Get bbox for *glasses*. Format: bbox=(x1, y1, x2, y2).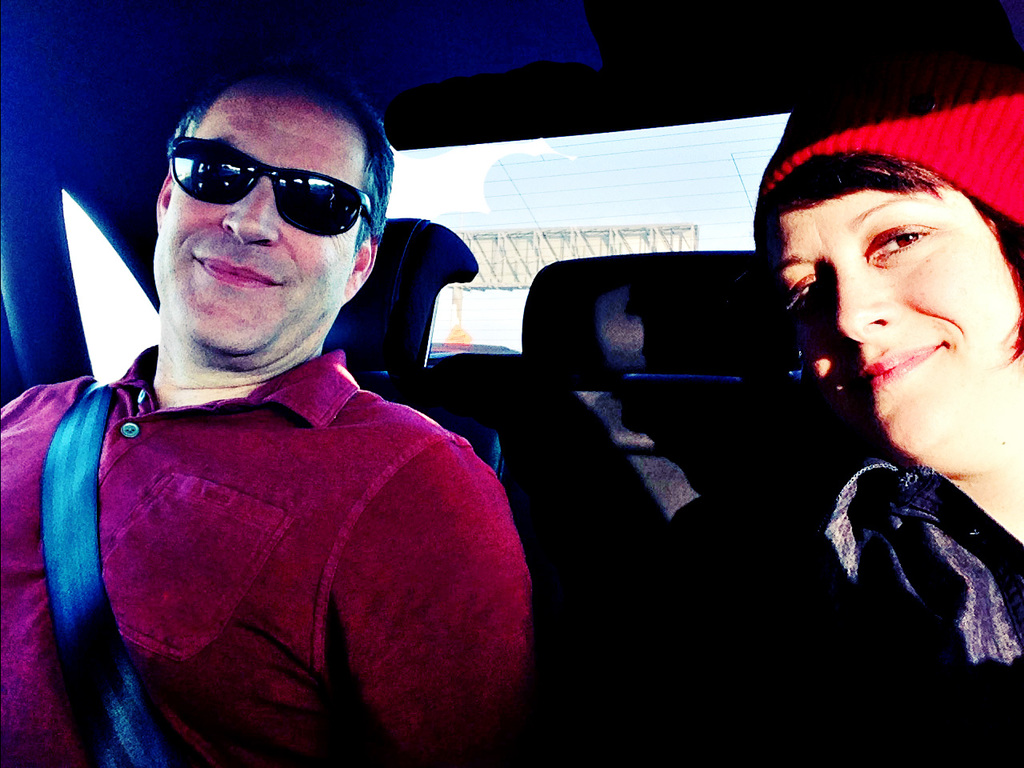
bbox=(158, 136, 366, 218).
